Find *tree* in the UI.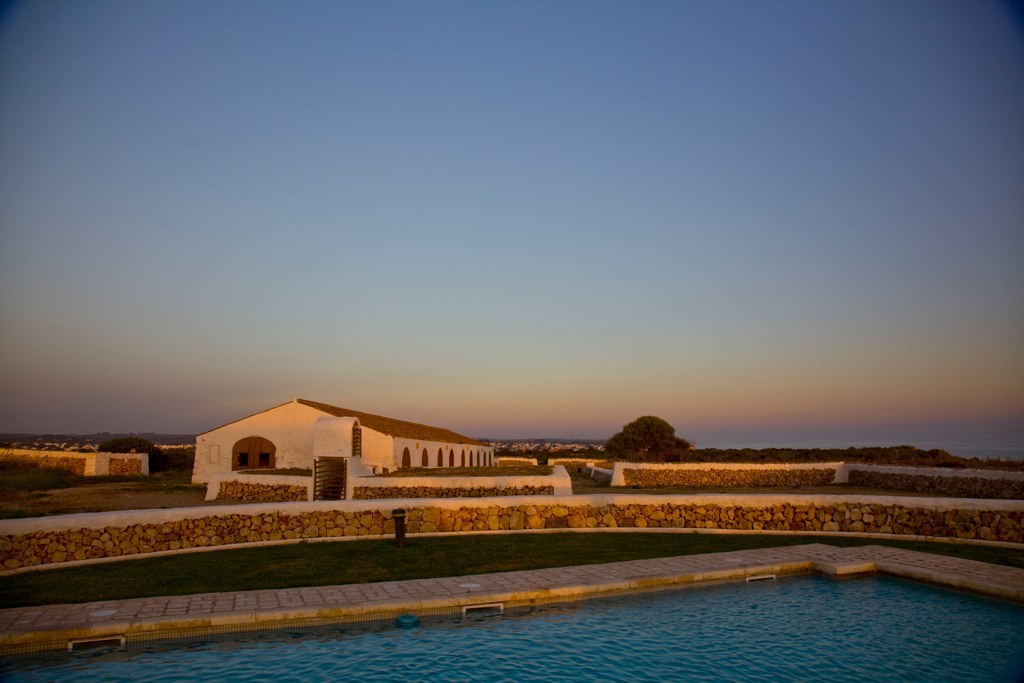
UI element at region(100, 436, 170, 476).
